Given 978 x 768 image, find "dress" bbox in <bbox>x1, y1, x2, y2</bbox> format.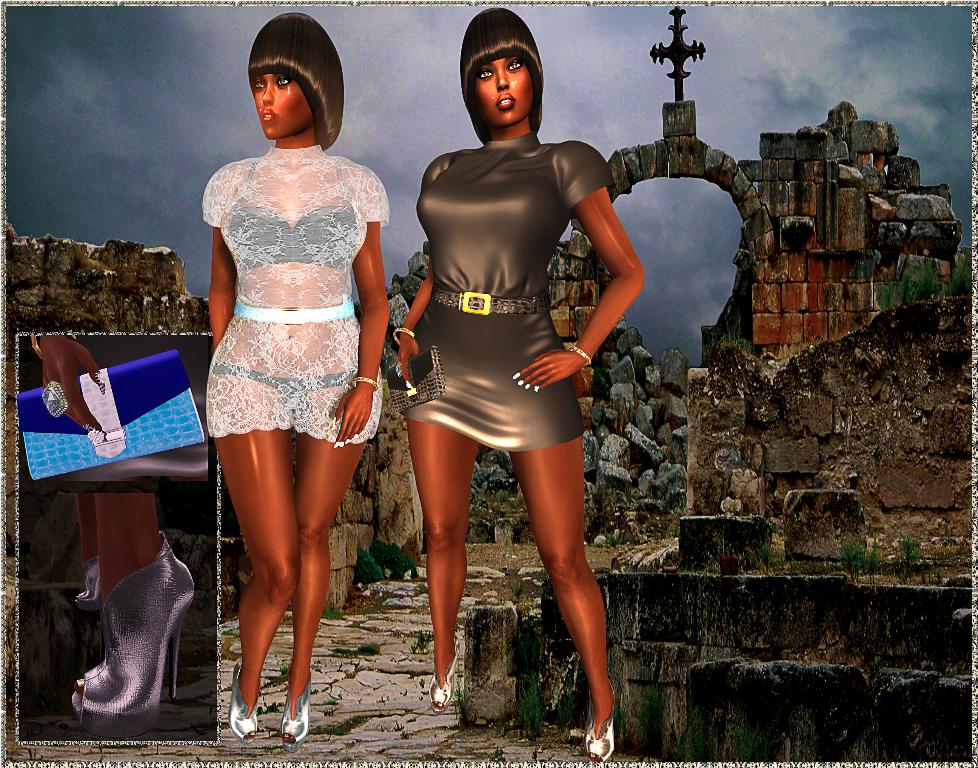
<bbox>405, 137, 612, 450</bbox>.
